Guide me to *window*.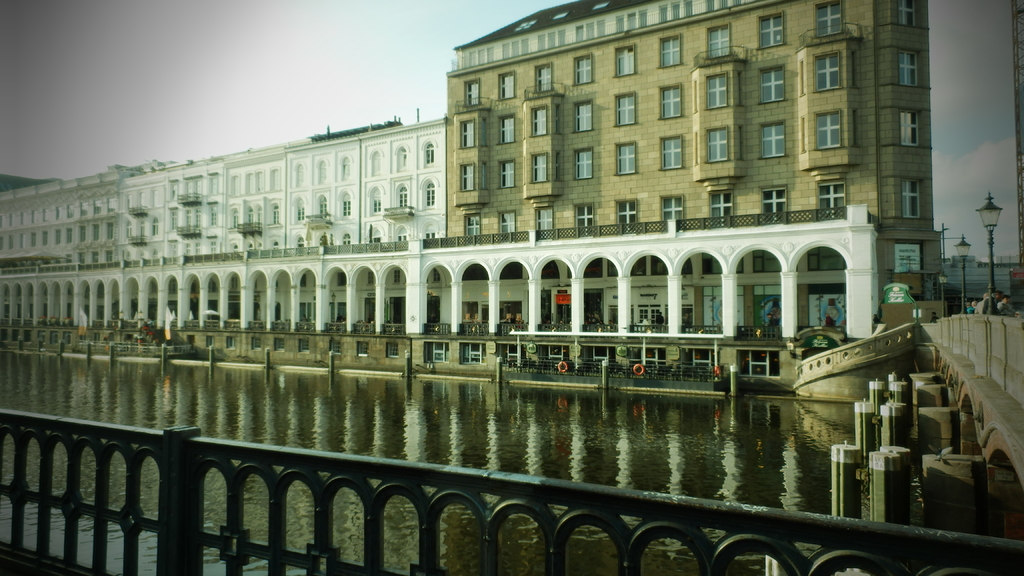
Guidance: 896, 0, 929, 26.
